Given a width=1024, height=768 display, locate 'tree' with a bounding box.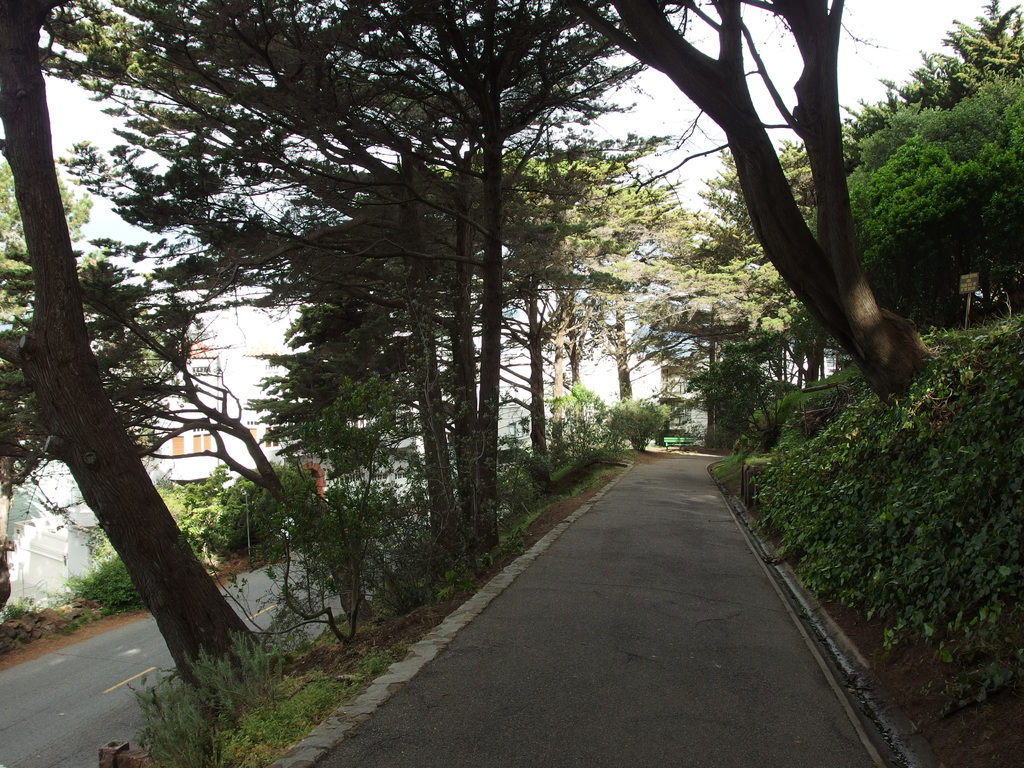
Located: x1=632, y1=0, x2=1021, y2=436.
